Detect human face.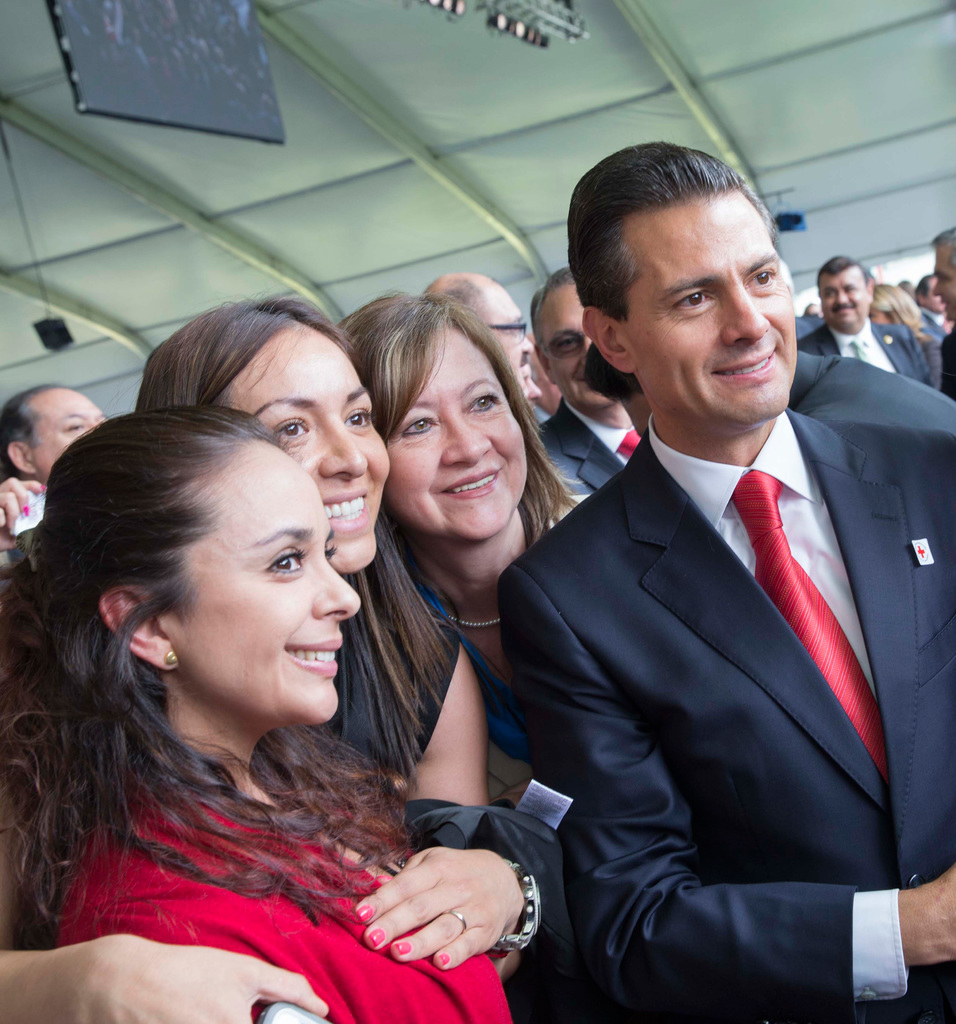
Detected at detection(538, 280, 616, 407).
